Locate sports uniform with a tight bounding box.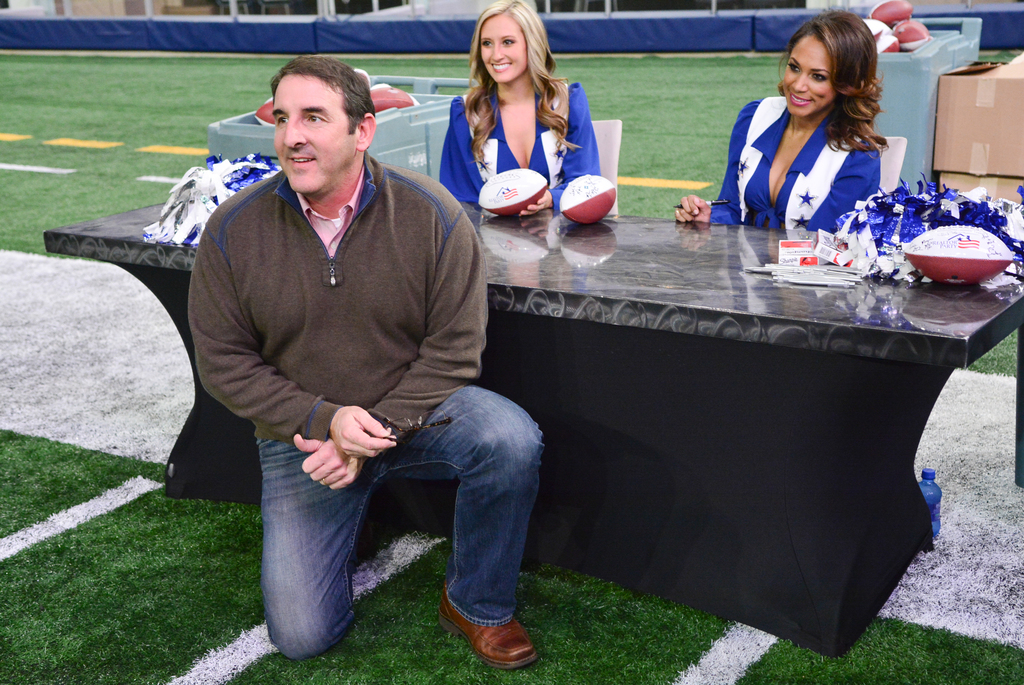
left=439, top=82, right=598, bottom=213.
